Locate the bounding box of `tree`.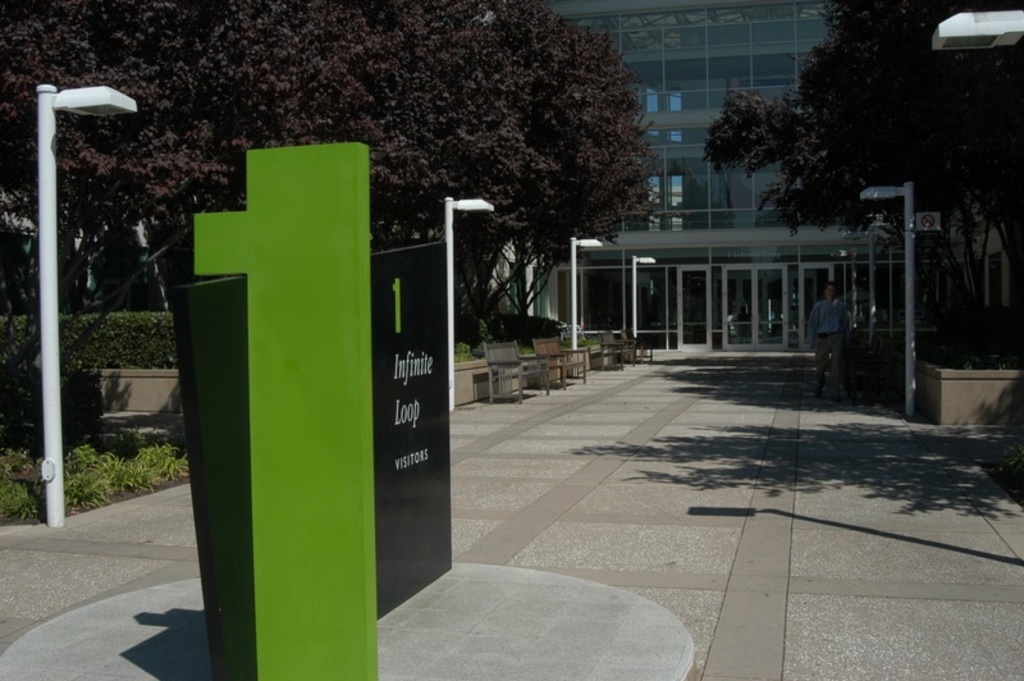
Bounding box: Rect(698, 0, 1023, 330).
